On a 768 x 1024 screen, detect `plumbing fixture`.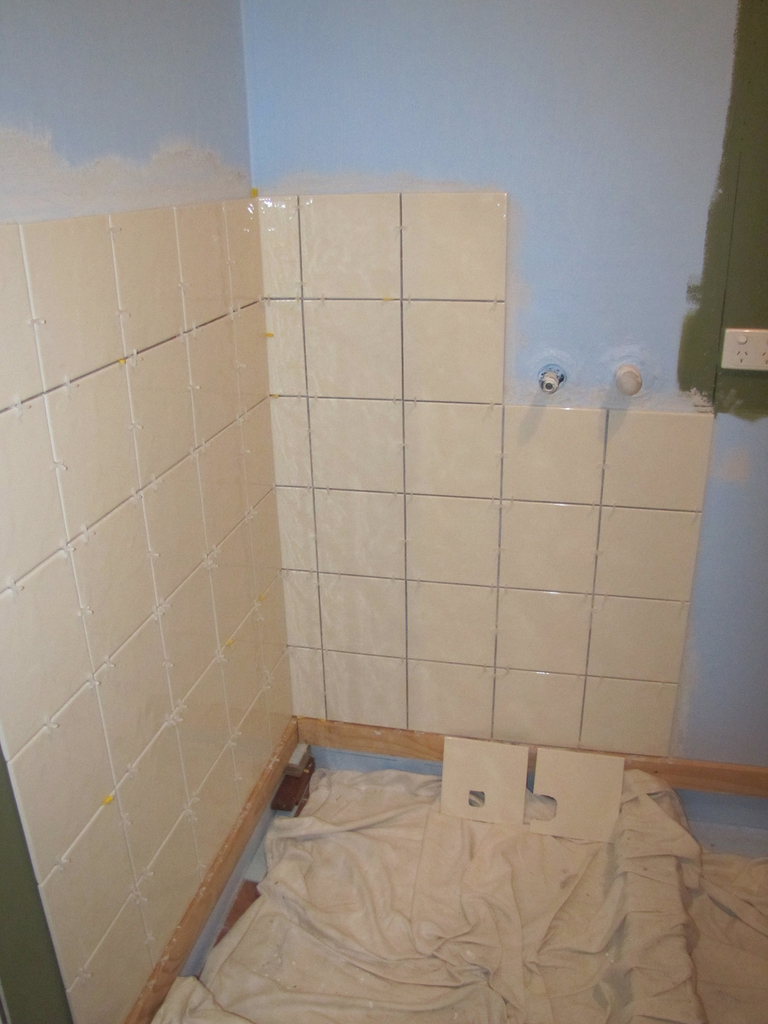
rect(610, 366, 646, 399).
